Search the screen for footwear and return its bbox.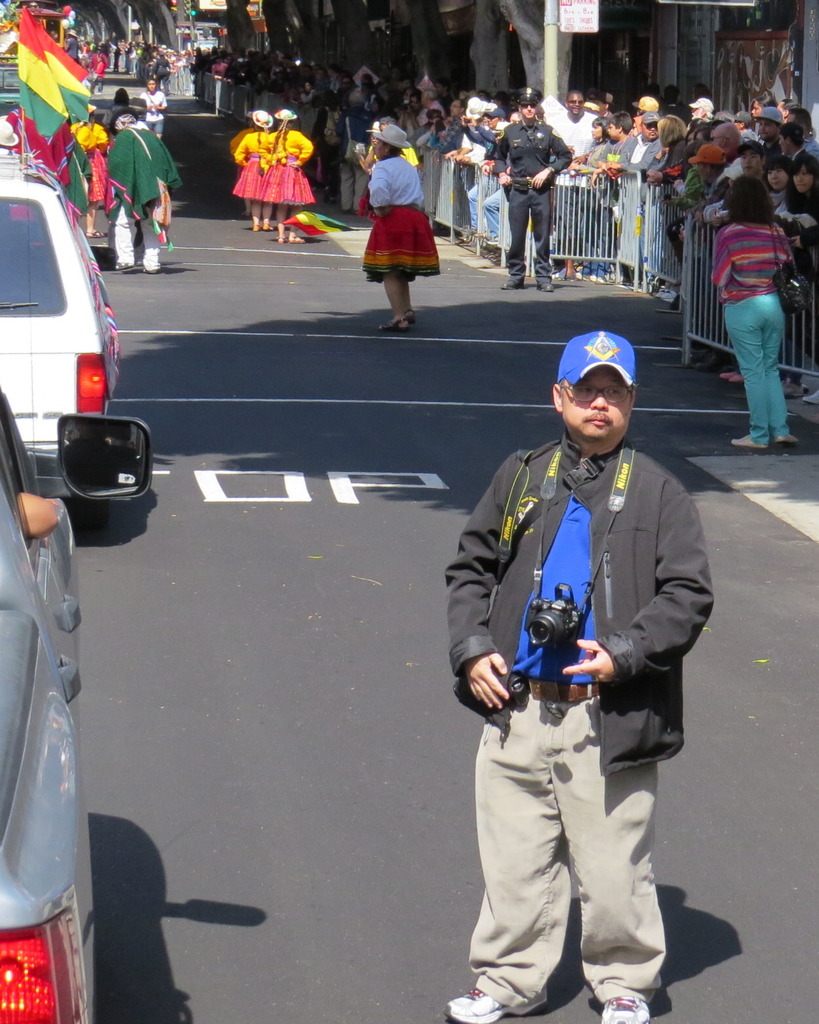
Found: {"left": 602, "top": 999, "right": 651, "bottom": 1023}.
